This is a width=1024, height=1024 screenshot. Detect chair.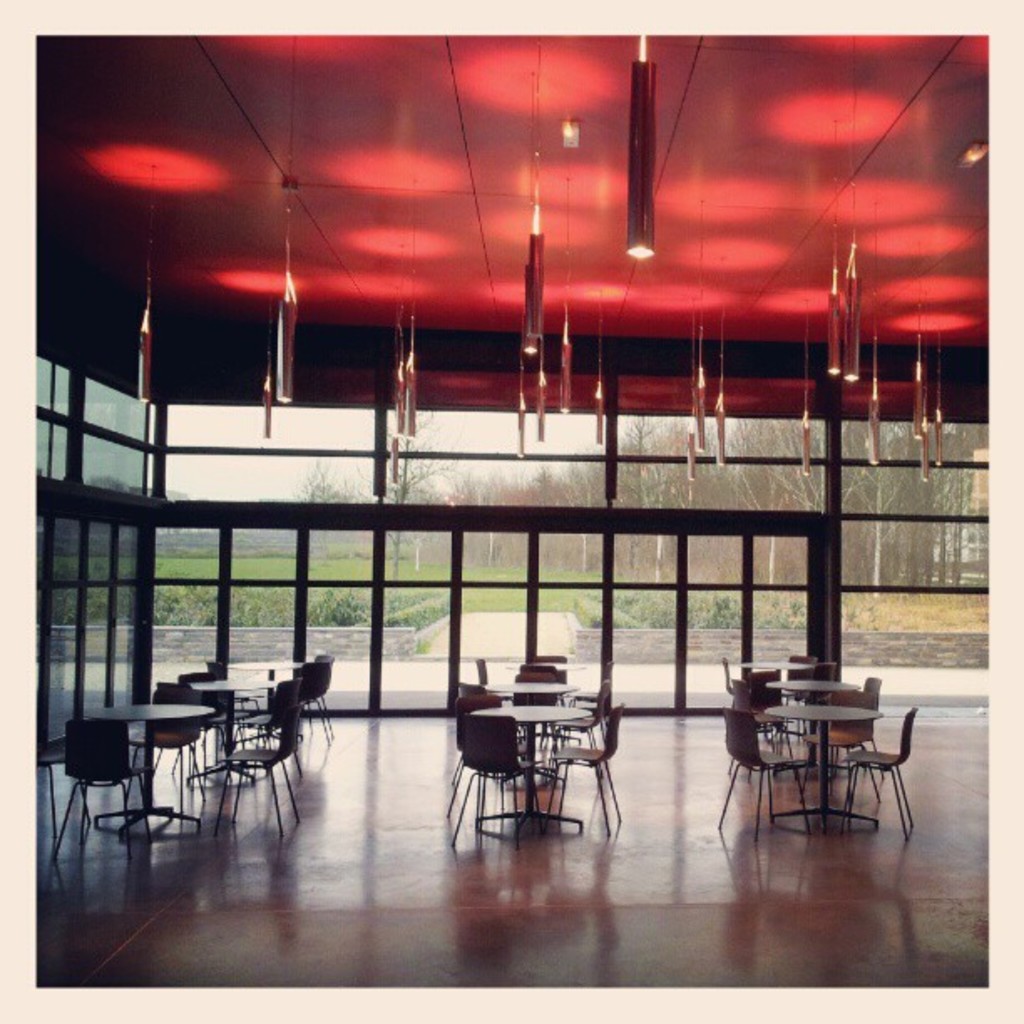
(x1=305, y1=649, x2=335, y2=745).
